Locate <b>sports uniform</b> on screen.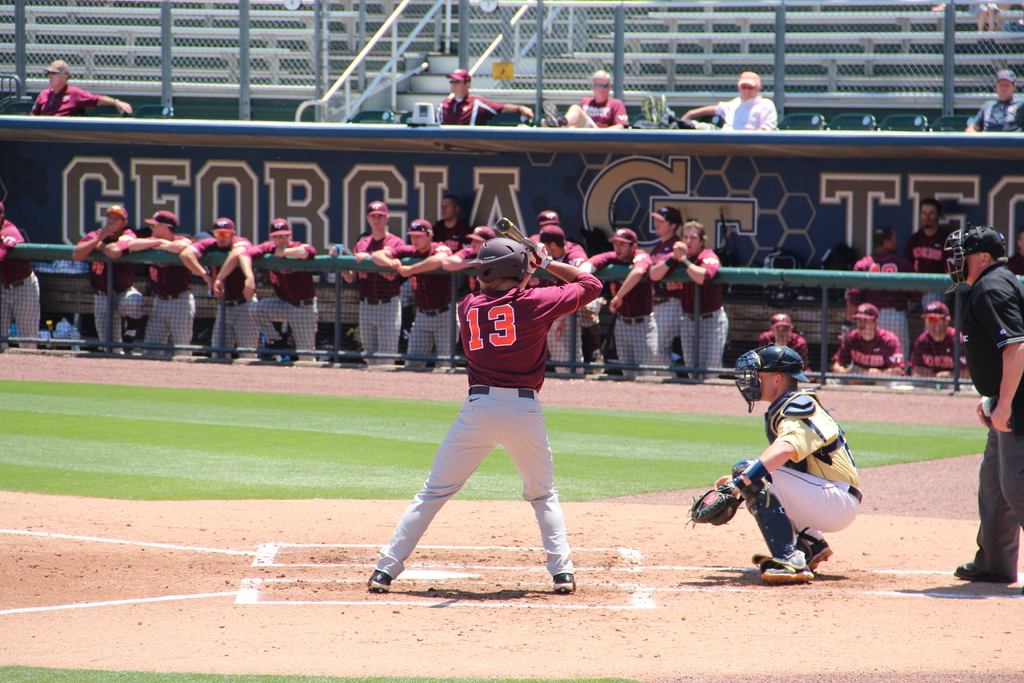
On screen at [left=142, top=233, right=198, bottom=355].
